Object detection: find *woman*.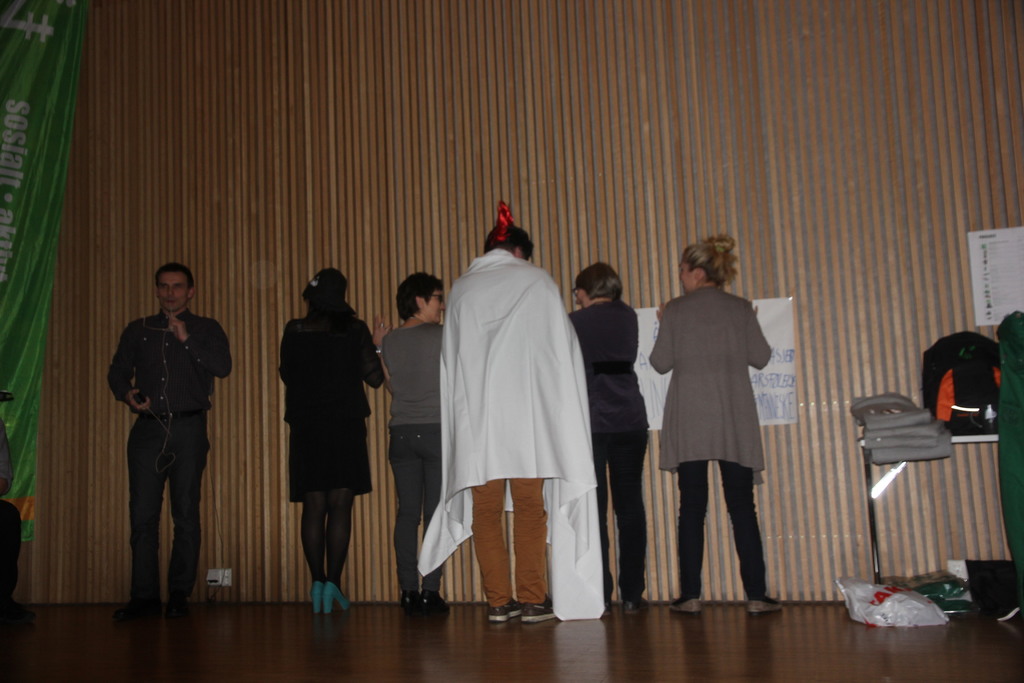
rect(379, 268, 446, 614).
